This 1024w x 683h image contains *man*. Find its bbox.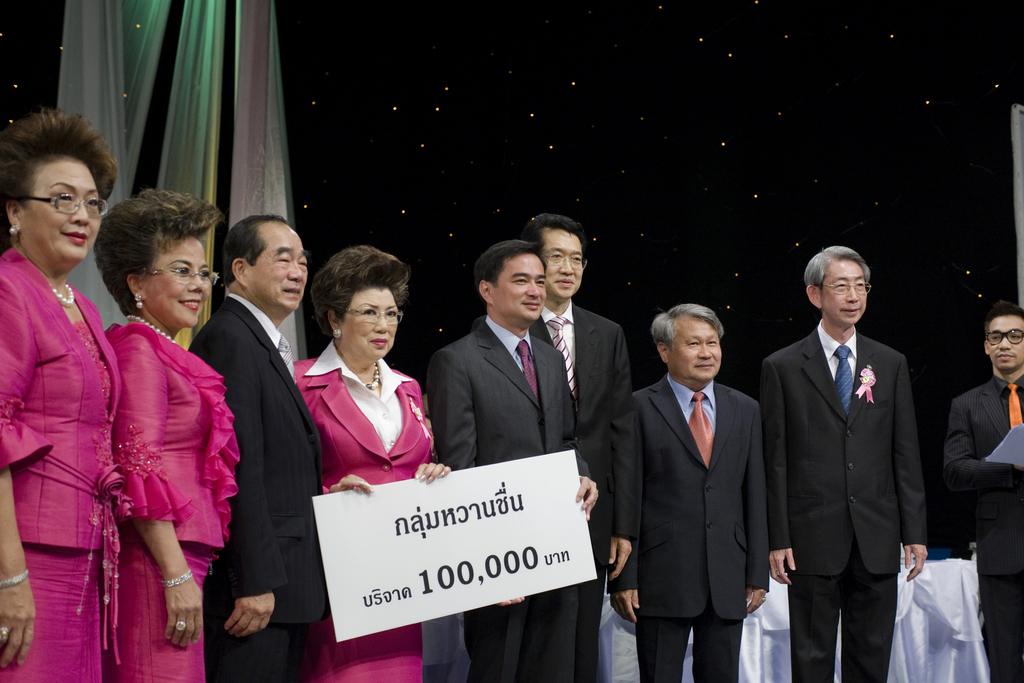
[left=943, top=303, right=1023, bottom=682].
